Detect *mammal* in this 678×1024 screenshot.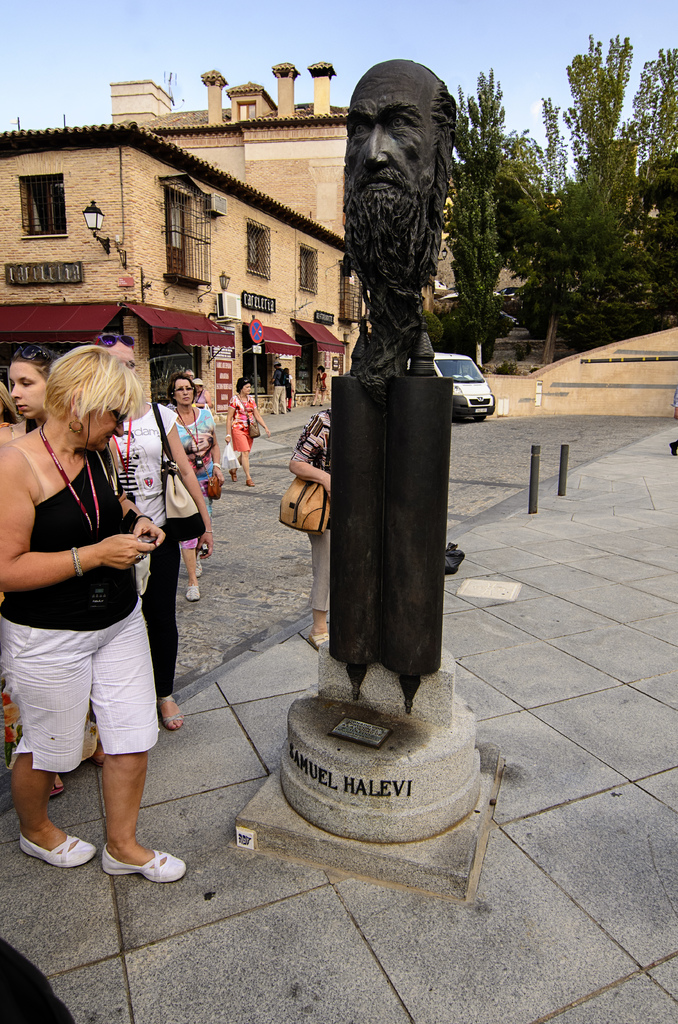
Detection: [left=288, top=407, right=341, bottom=650].
